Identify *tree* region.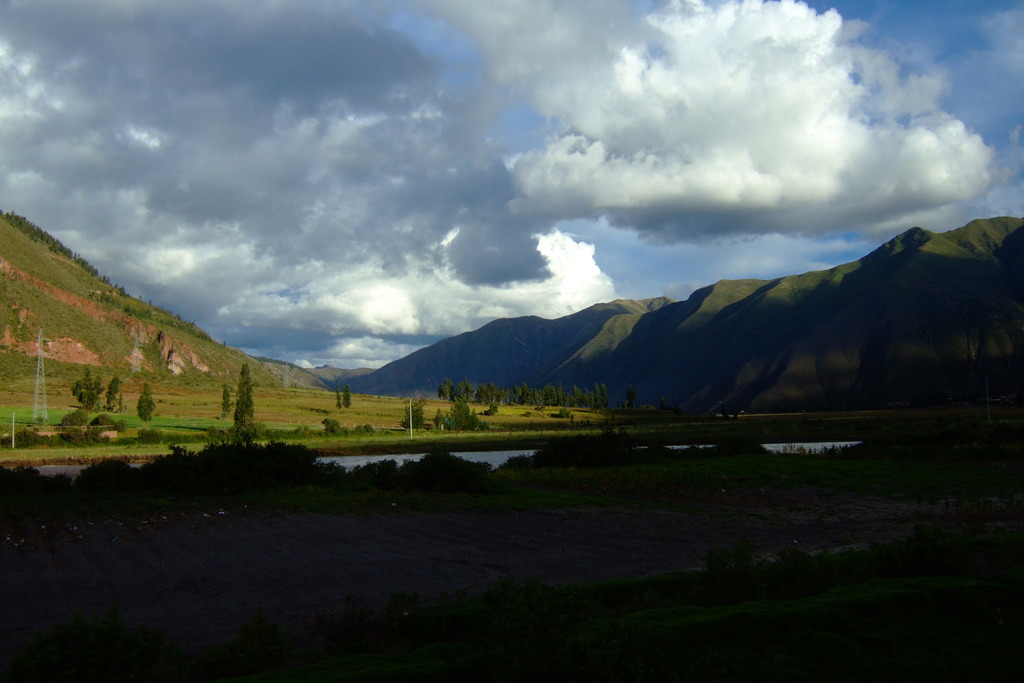
Region: 433,399,491,432.
